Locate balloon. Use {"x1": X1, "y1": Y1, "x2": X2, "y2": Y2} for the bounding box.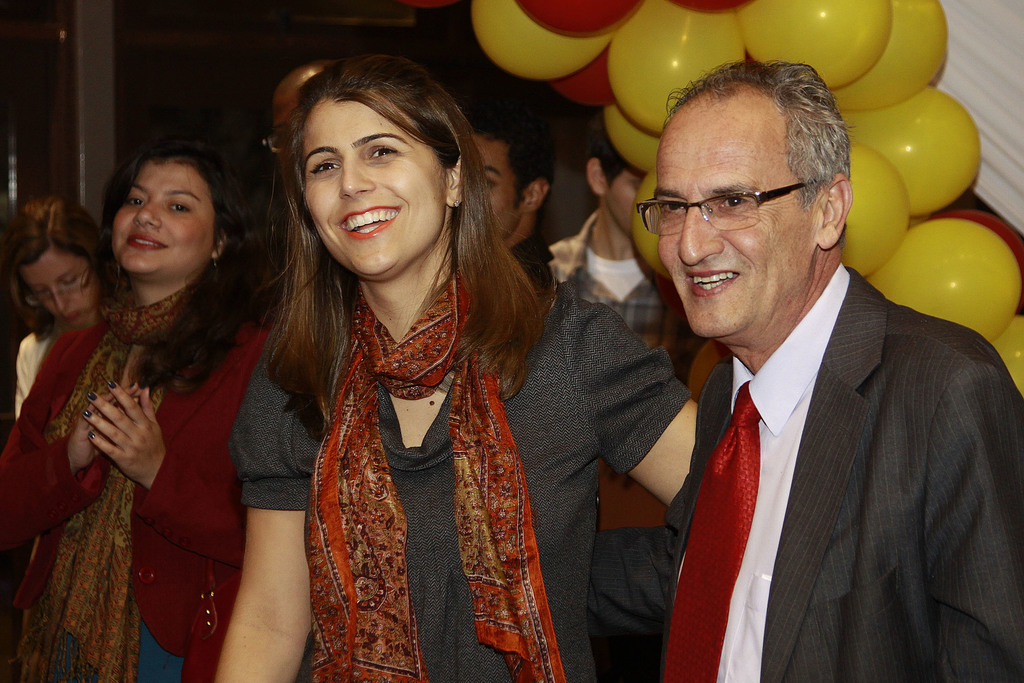
{"x1": 831, "y1": 0, "x2": 948, "y2": 109}.
